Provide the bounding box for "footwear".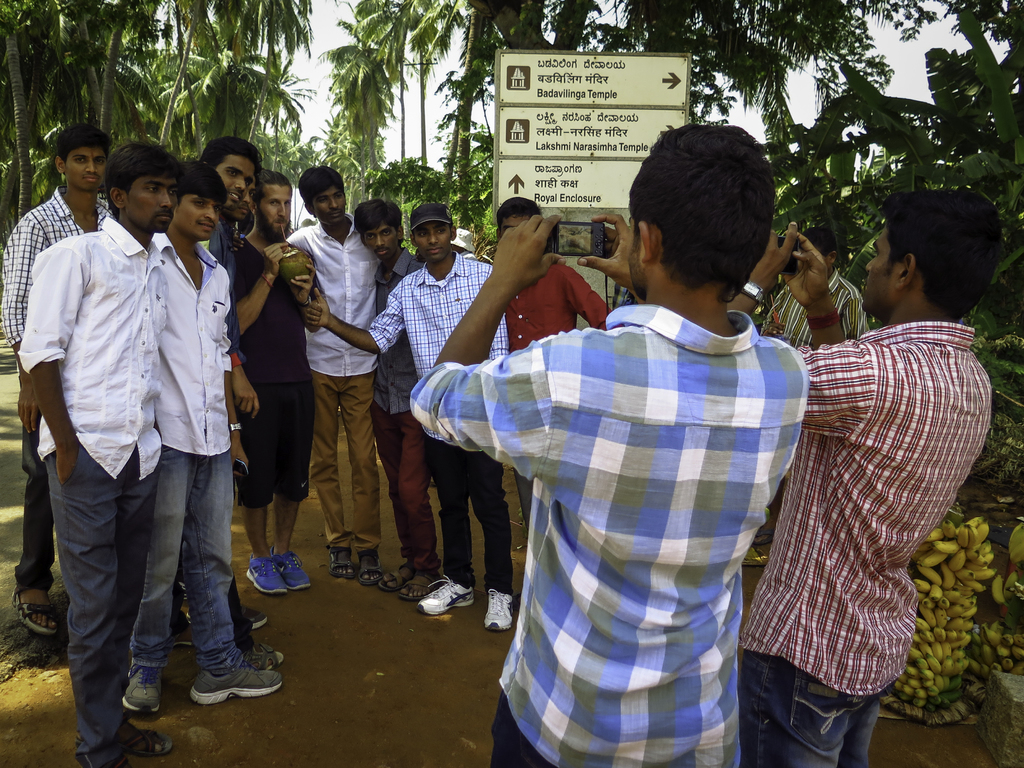
{"x1": 397, "y1": 566, "x2": 438, "y2": 598}.
